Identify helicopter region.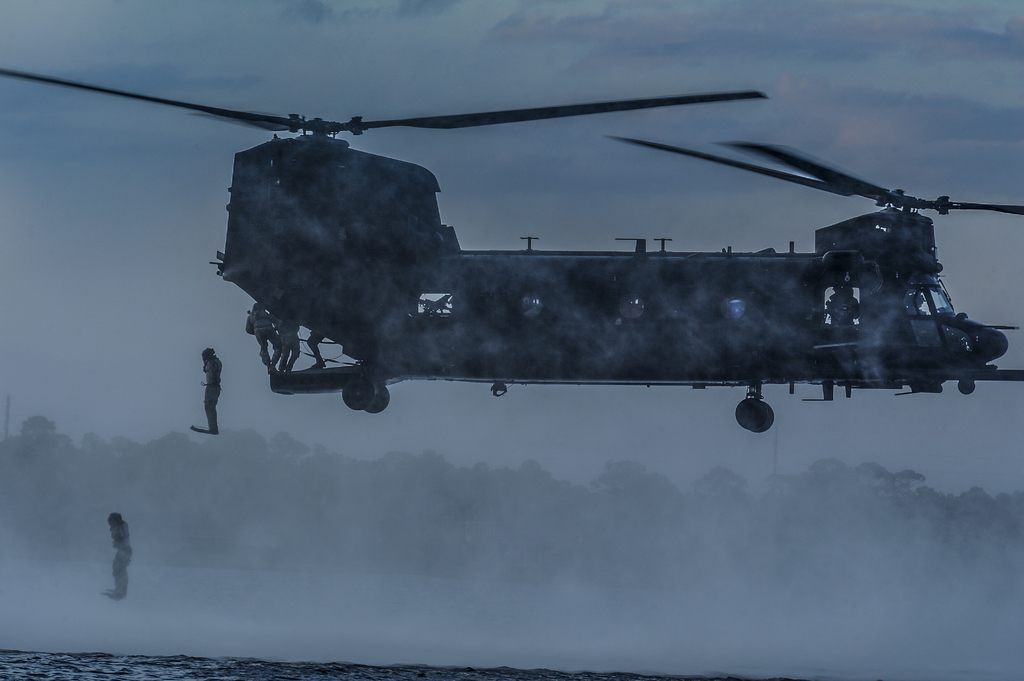
Region: detection(0, 68, 1023, 434).
